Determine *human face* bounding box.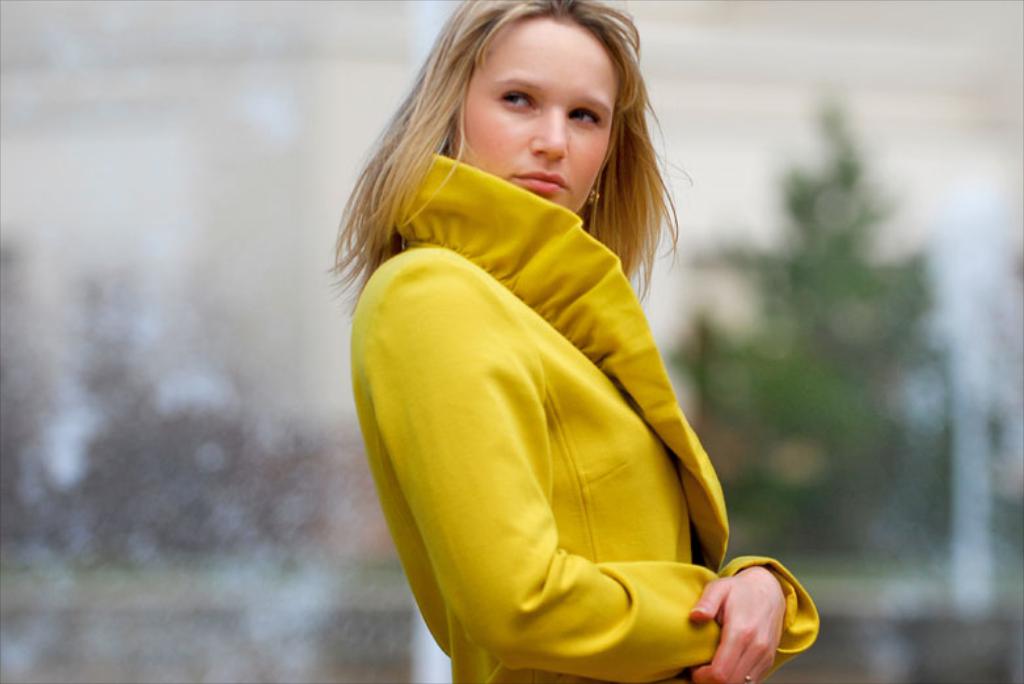
Determined: {"left": 450, "top": 17, "right": 615, "bottom": 216}.
